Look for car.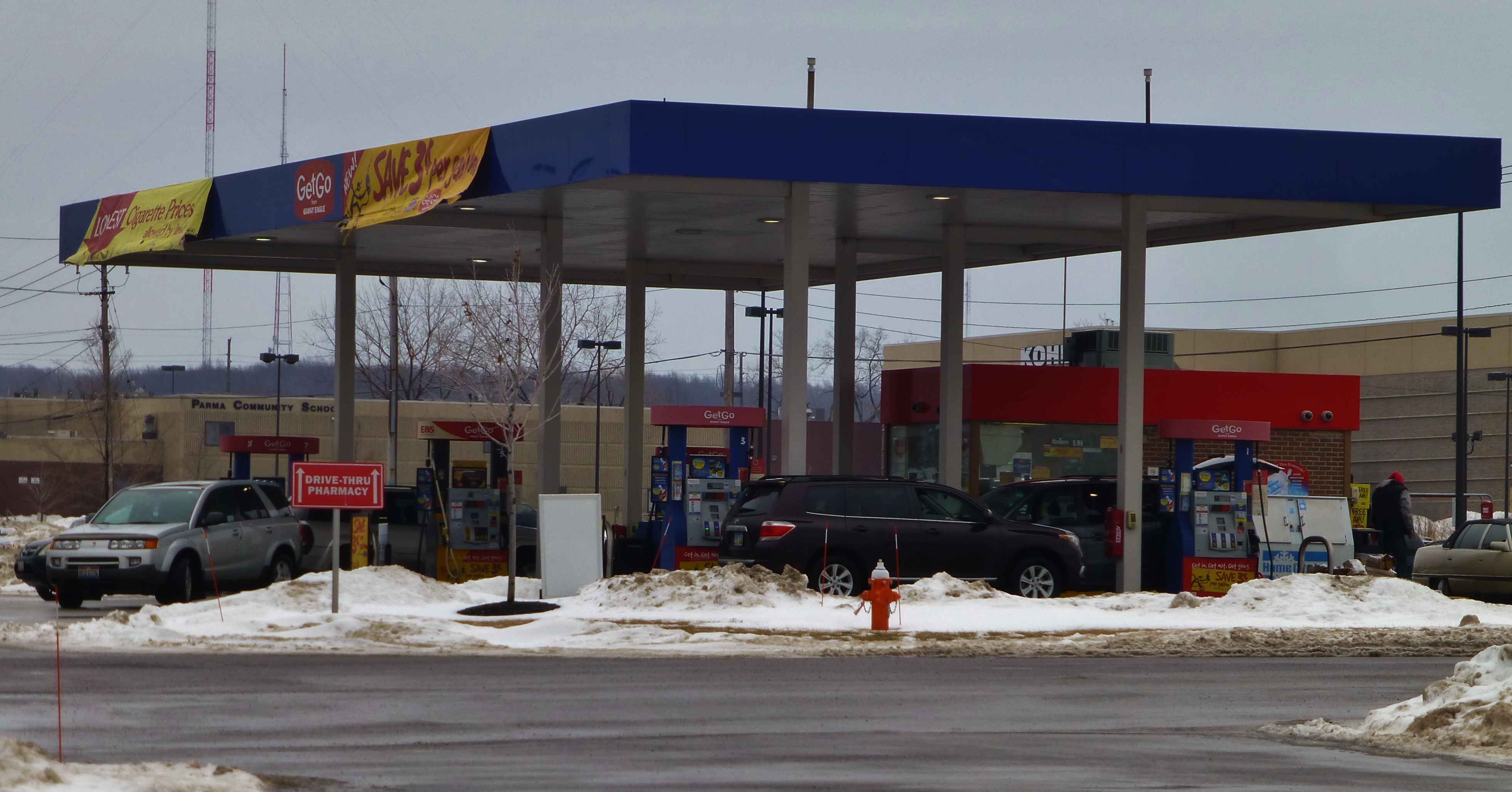
Found: pyautogui.locateOnScreen(378, 183, 454, 227).
